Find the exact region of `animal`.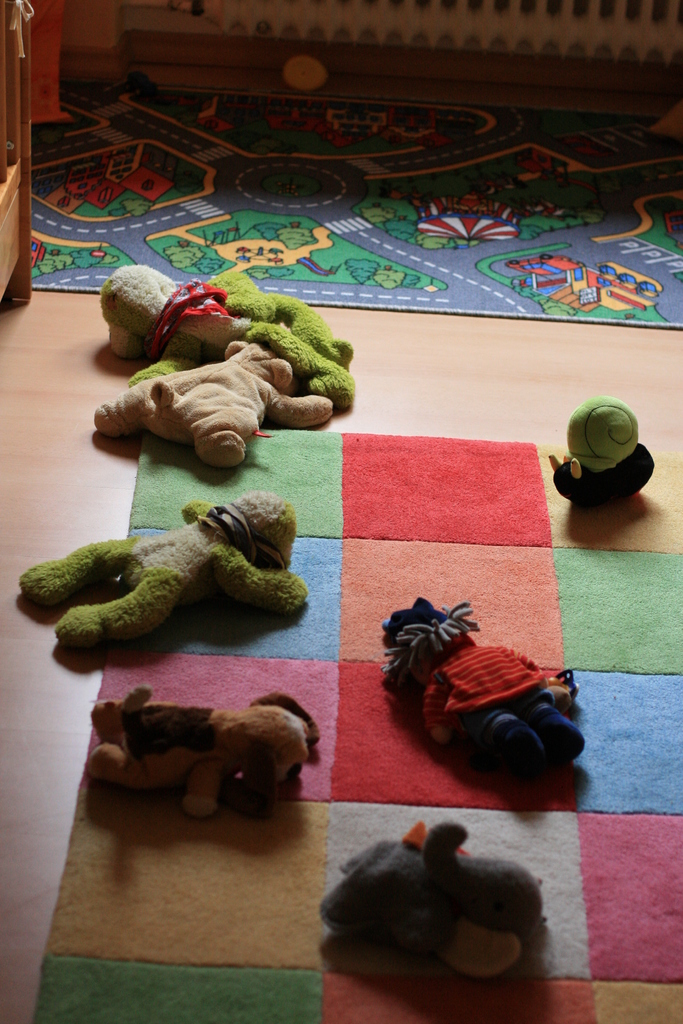
Exact region: rect(370, 600, 590, 792).
